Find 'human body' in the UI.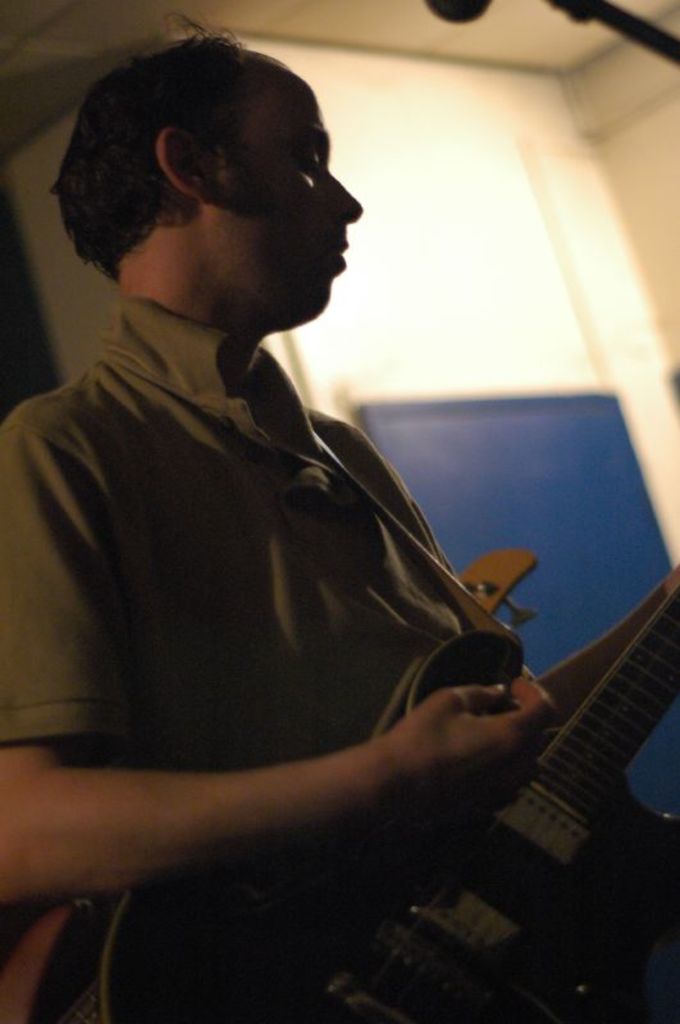
UI element at (left=40, top=143, right=612, bottom=1023).
